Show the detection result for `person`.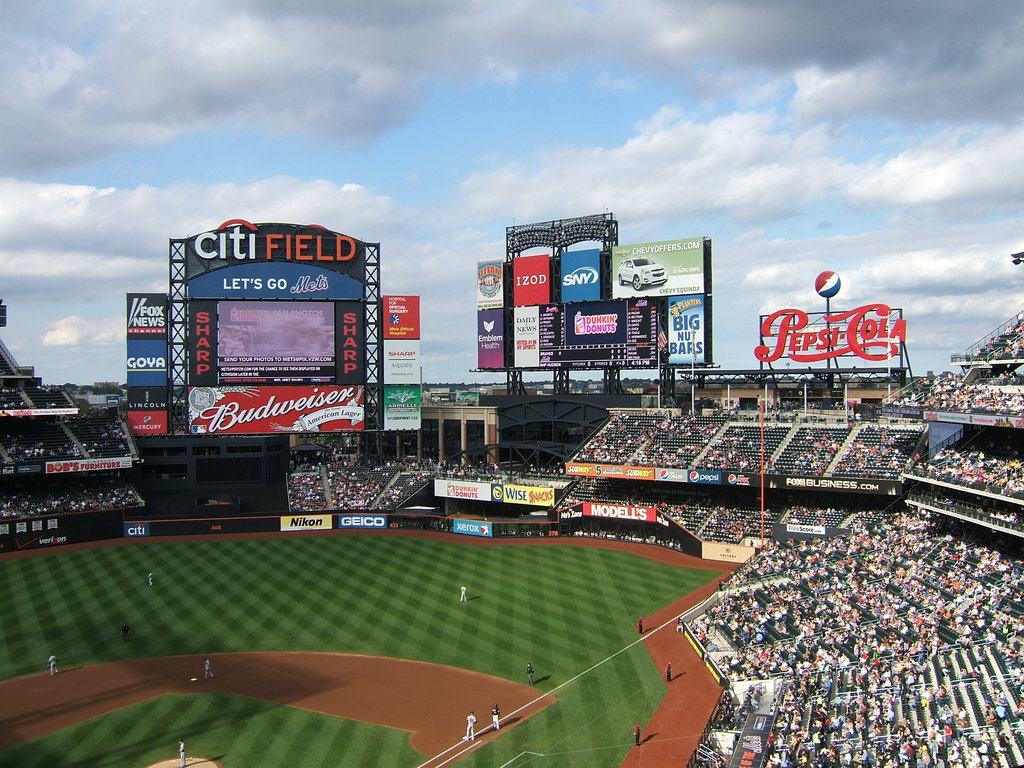
Rect(456, 714, 476, 740).
